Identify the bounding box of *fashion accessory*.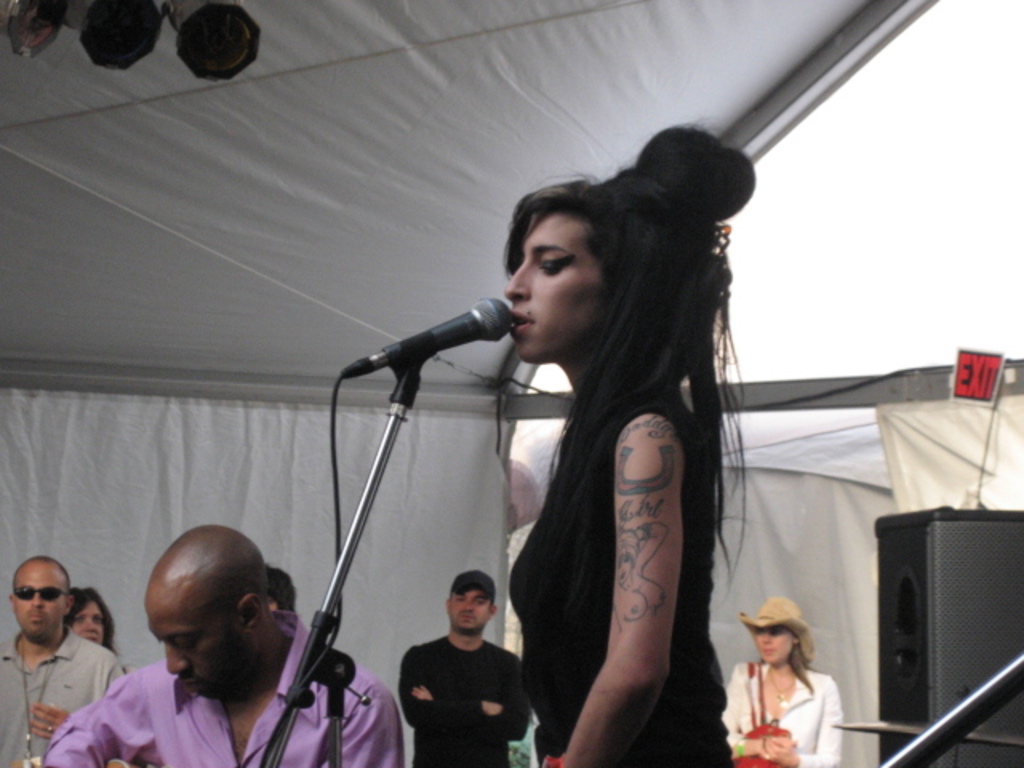
{"x1": 14, "y1": 584, "x2": 64, "y2": 603}.
